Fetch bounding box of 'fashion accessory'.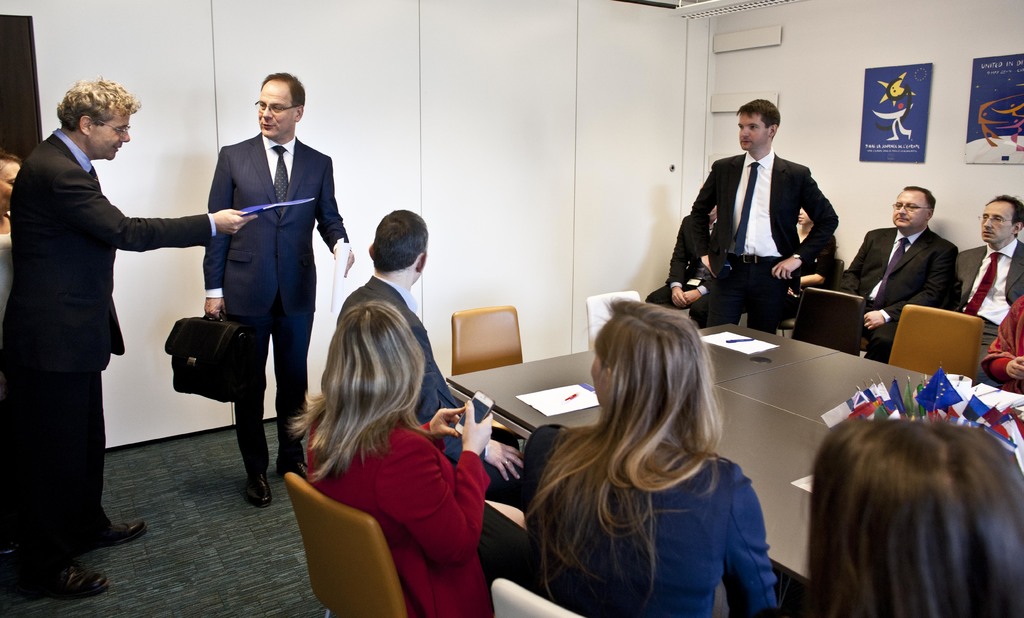
Bbox: crop(957, 247, 1004, 311).
